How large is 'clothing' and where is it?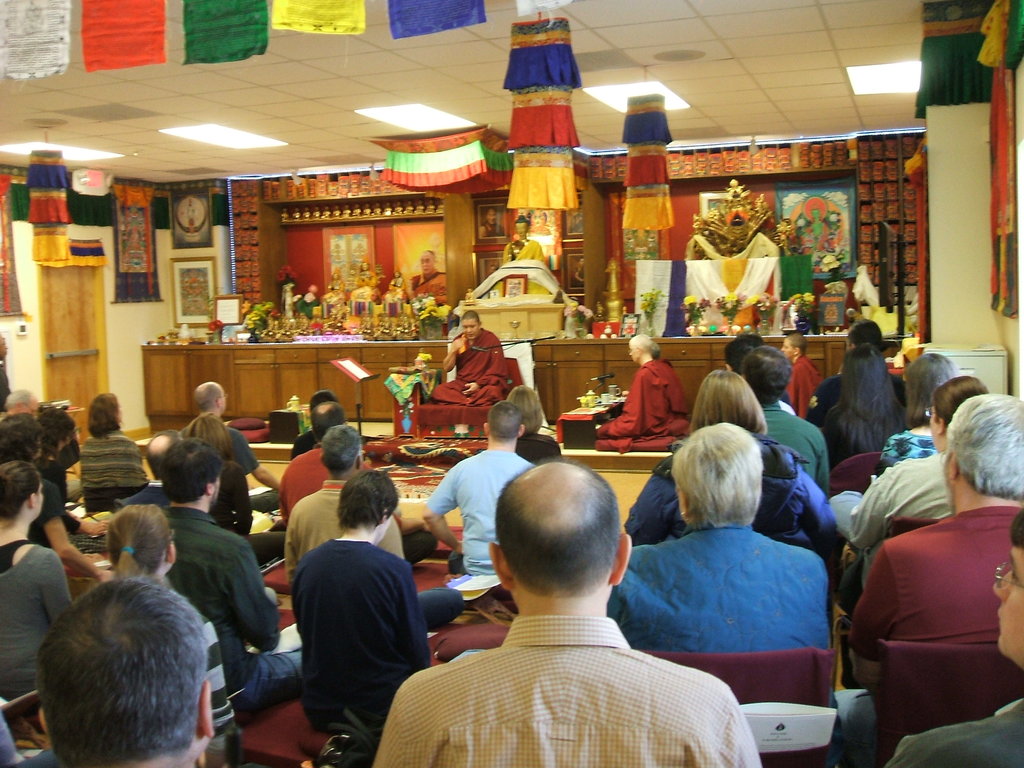
Bounding box: {"left": 877, "top": 430, "right": 941, "bottom": 477}.
